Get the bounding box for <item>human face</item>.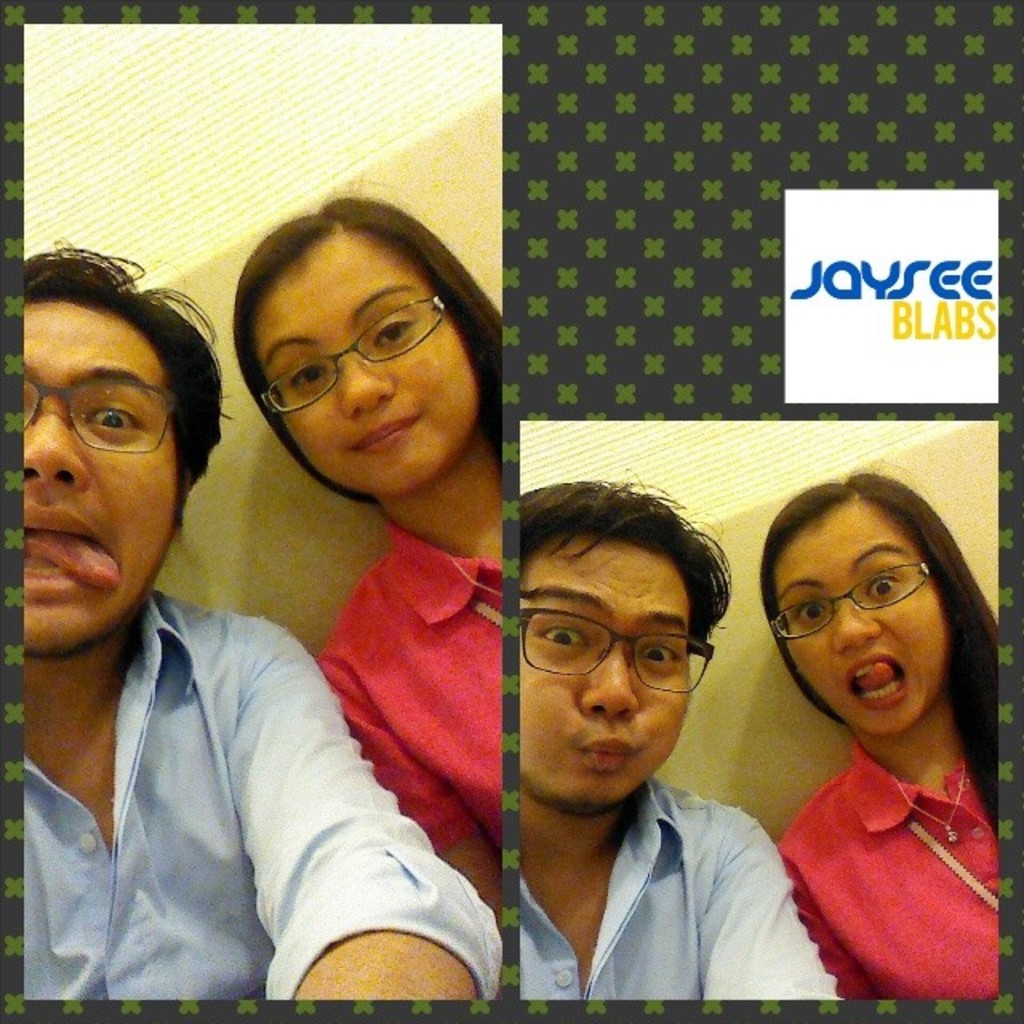
(x1=515, y1=547, x2=694, y2=813).
